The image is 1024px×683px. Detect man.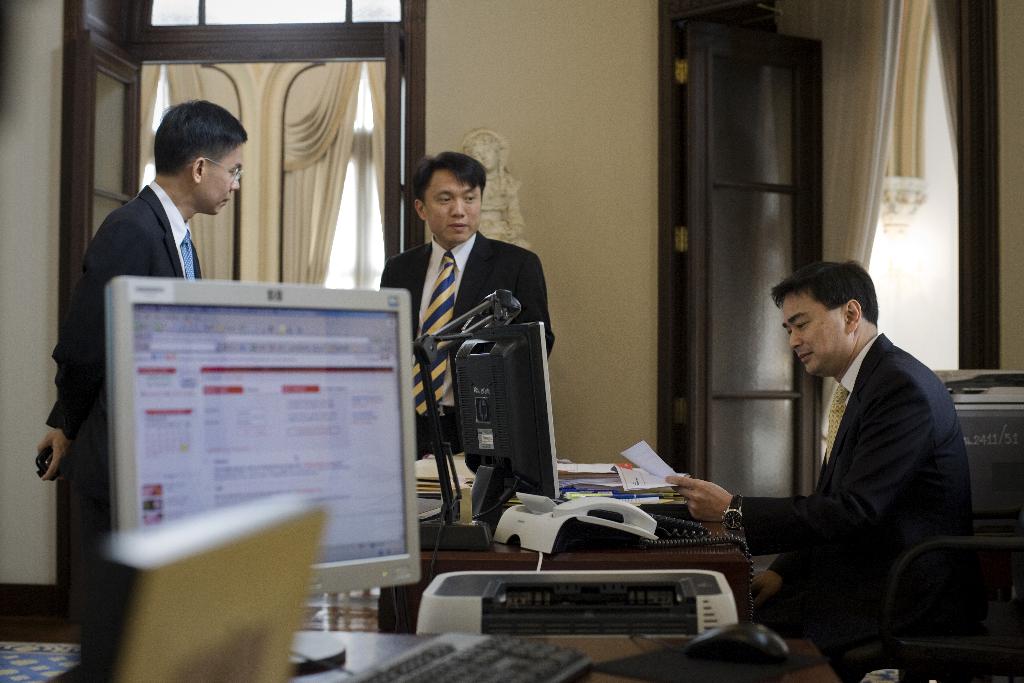
Detection: [left=742, top=239, right=970, bottom=674].
